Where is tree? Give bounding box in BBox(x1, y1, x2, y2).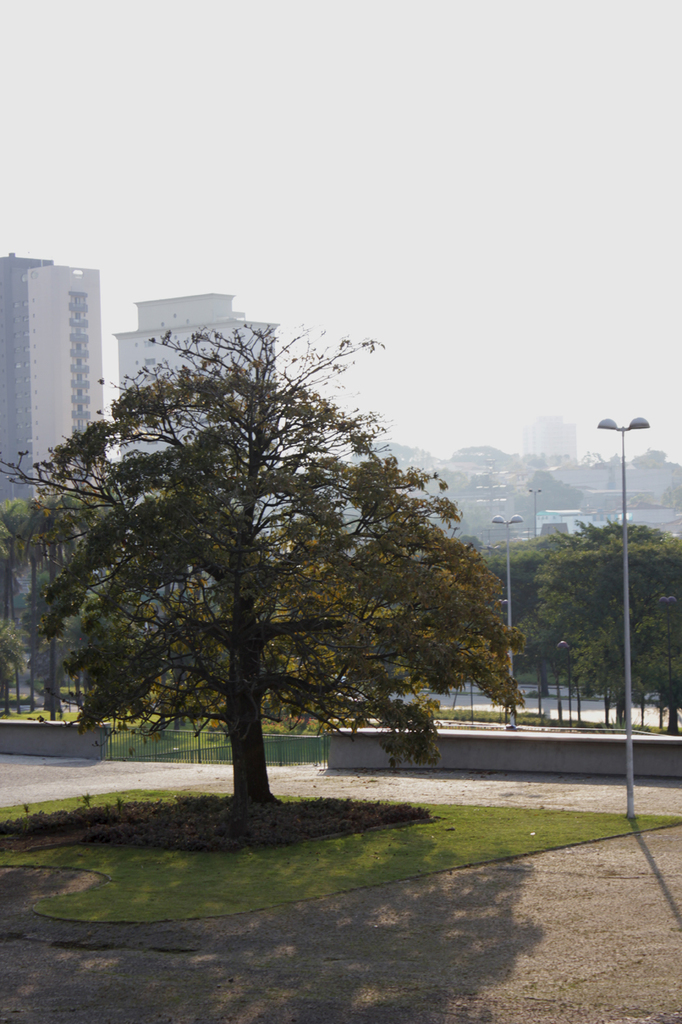
BBox(0, 496, 140, 725).
